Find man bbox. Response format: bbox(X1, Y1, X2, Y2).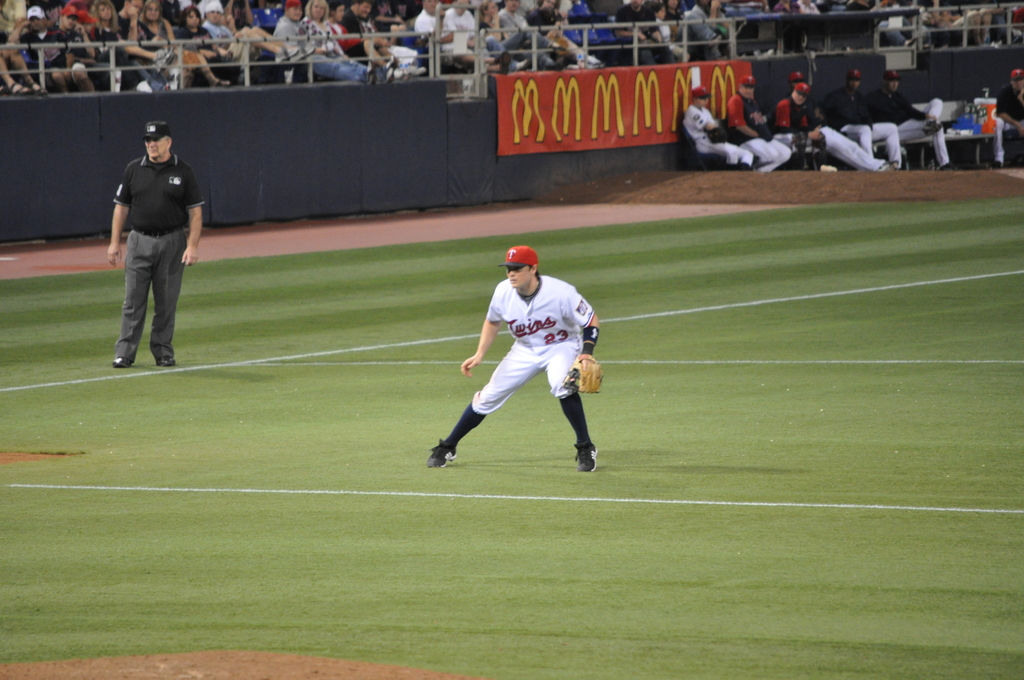
bbox(412, 0, 497, 74).
